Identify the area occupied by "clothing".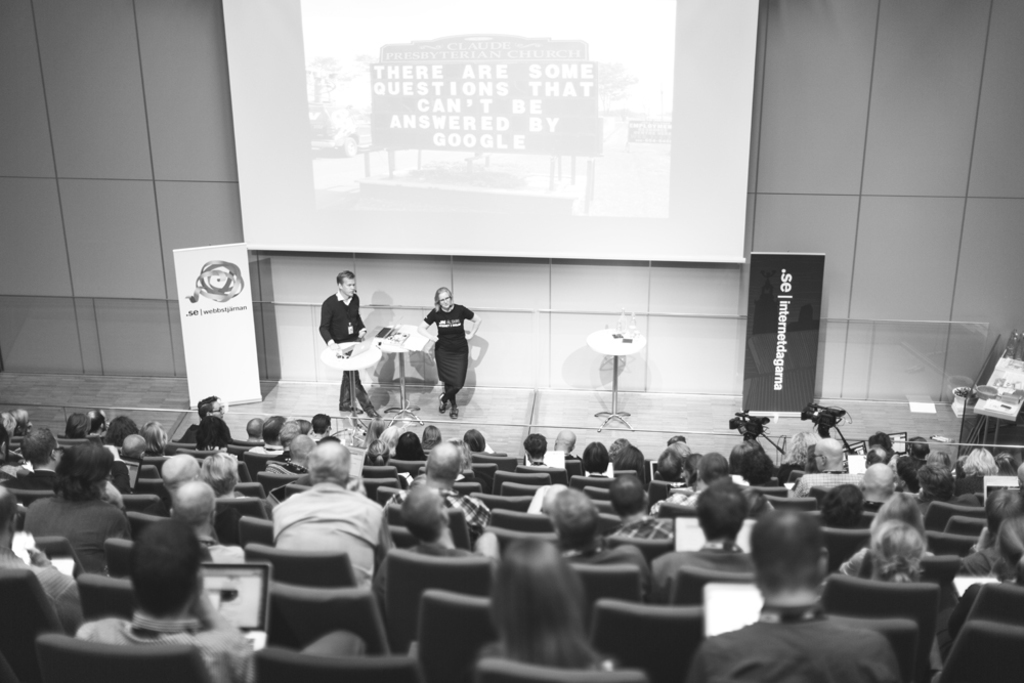
Area: (x1=72, y1=608, x2=261, y2=682).
